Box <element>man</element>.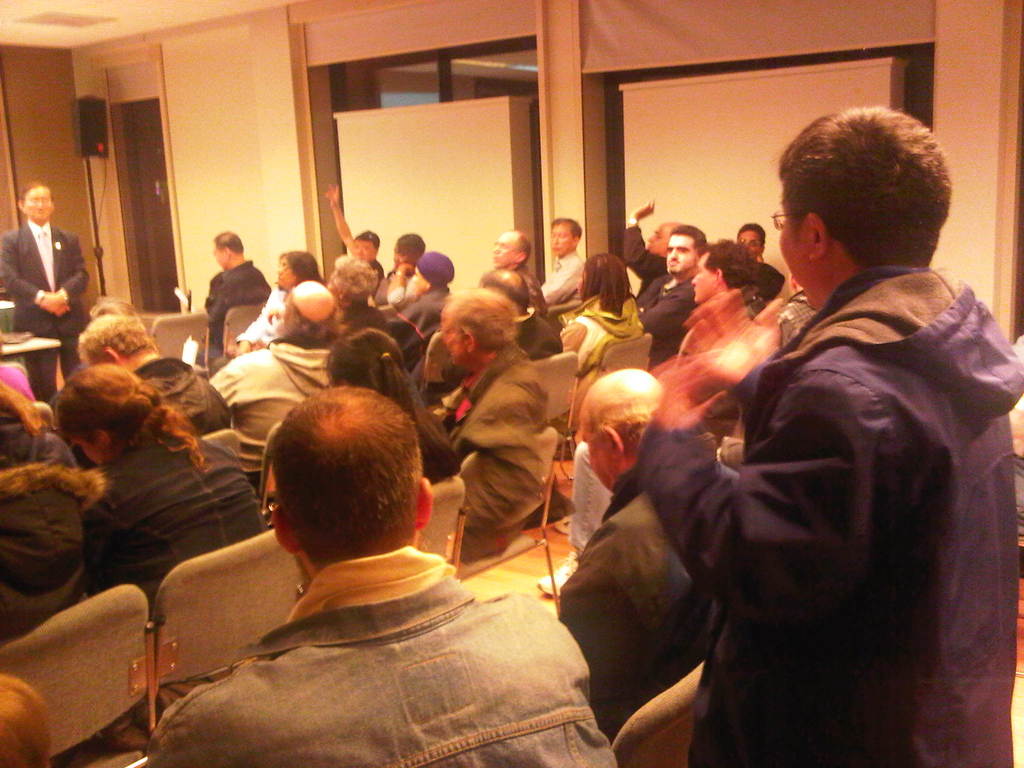
(left=488, top=230, right=551, bottom=317).
